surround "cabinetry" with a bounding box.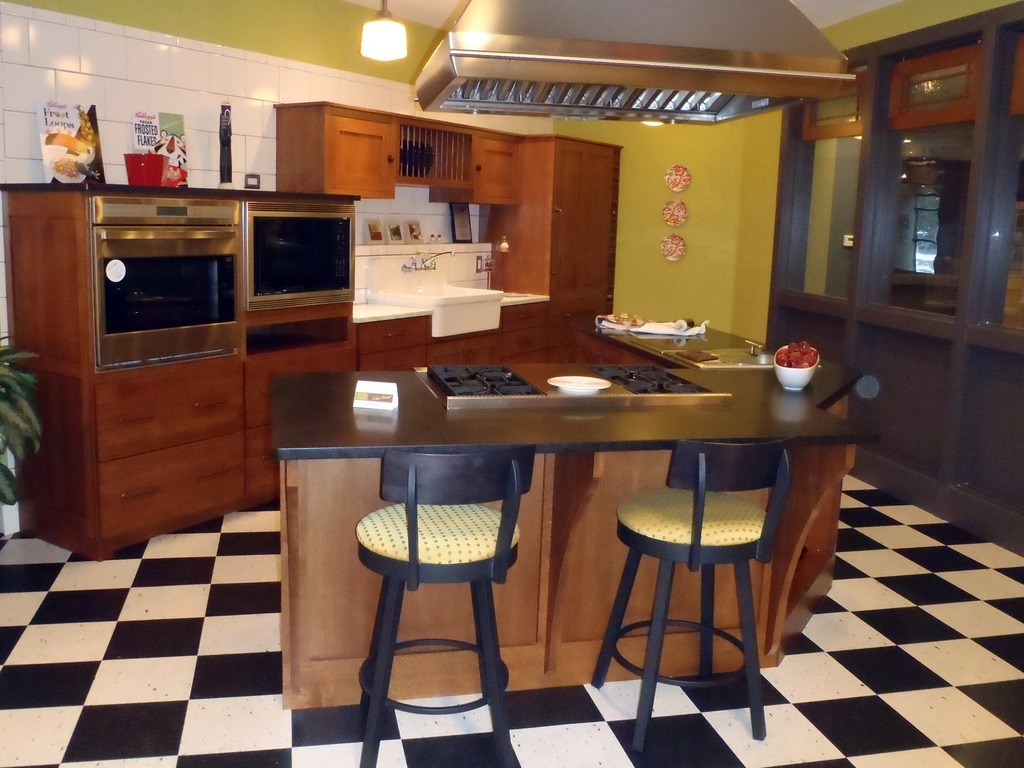
x1=274, y1=105, x2=516, y2=371.
